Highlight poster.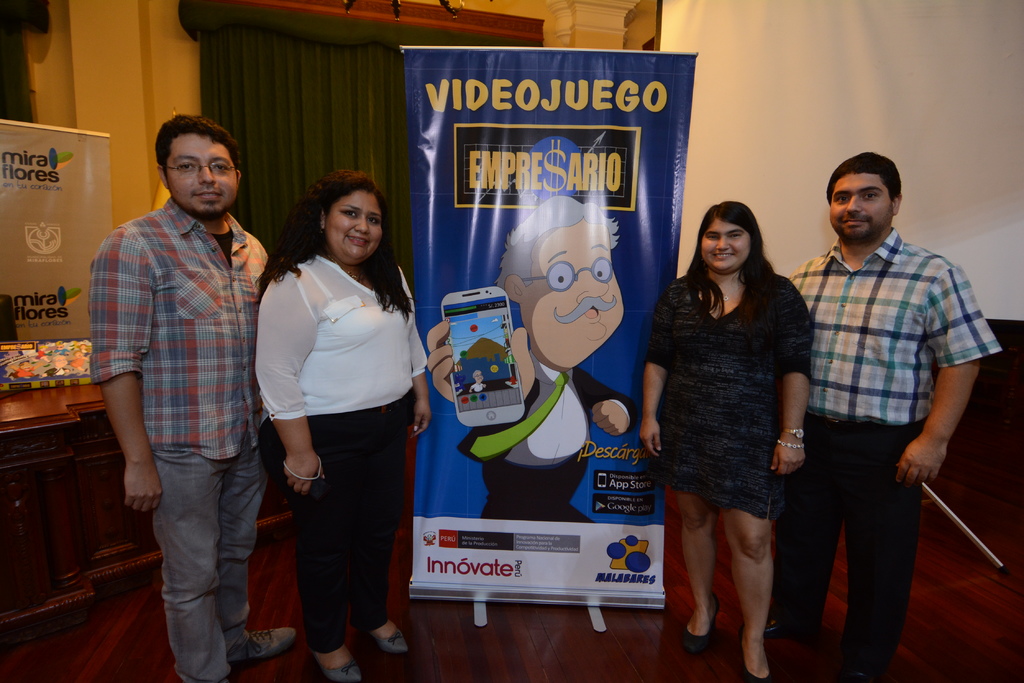
Highlighted region: x1=400 y1=44 x2=698 y2=613.
